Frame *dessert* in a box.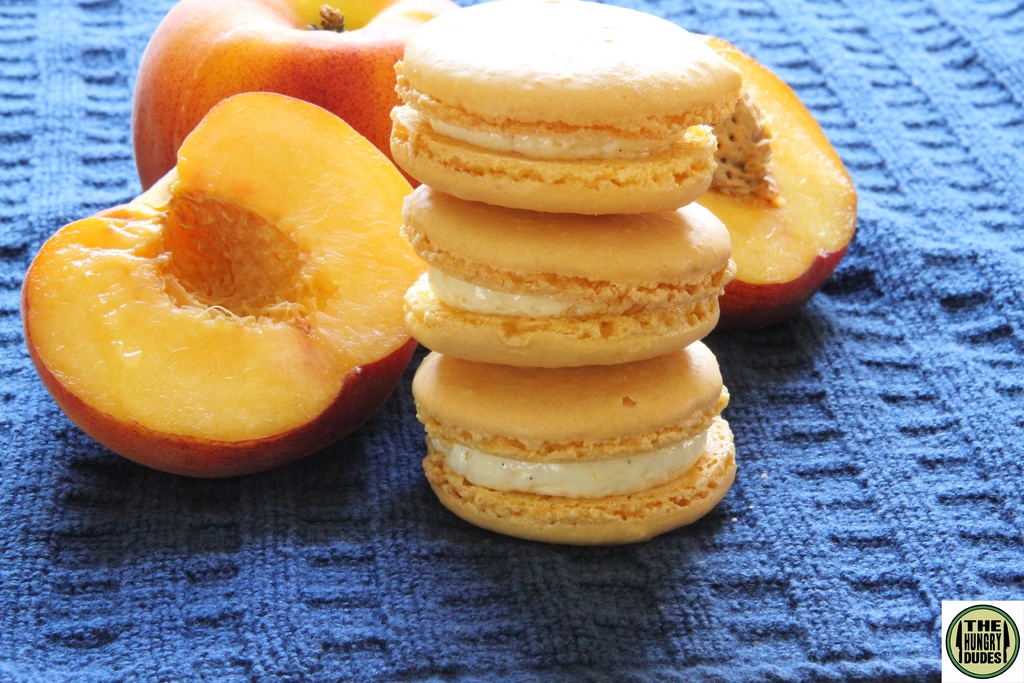
box=[380, 0, 737, 222].
